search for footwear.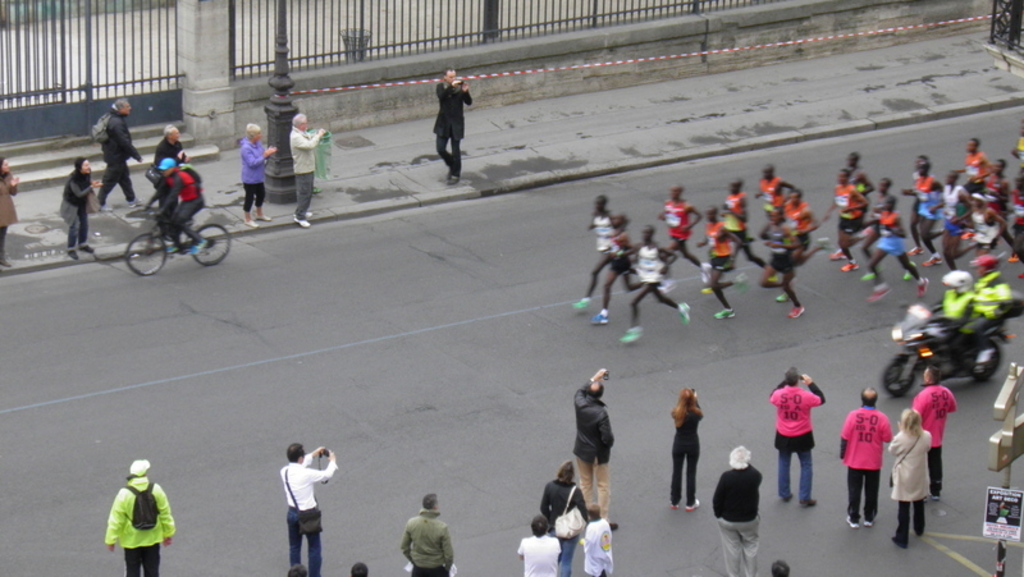
Found at 573:299:591:310.
